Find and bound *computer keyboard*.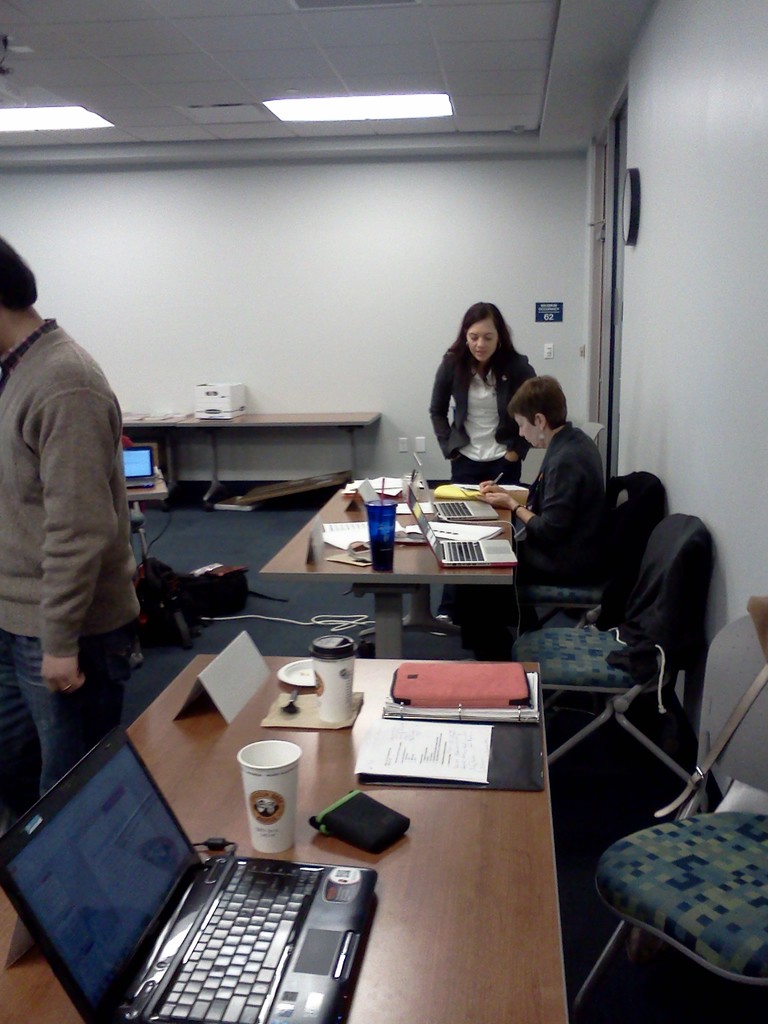
Bound: [x1=446, y1=541, x2=486, y2=562].
